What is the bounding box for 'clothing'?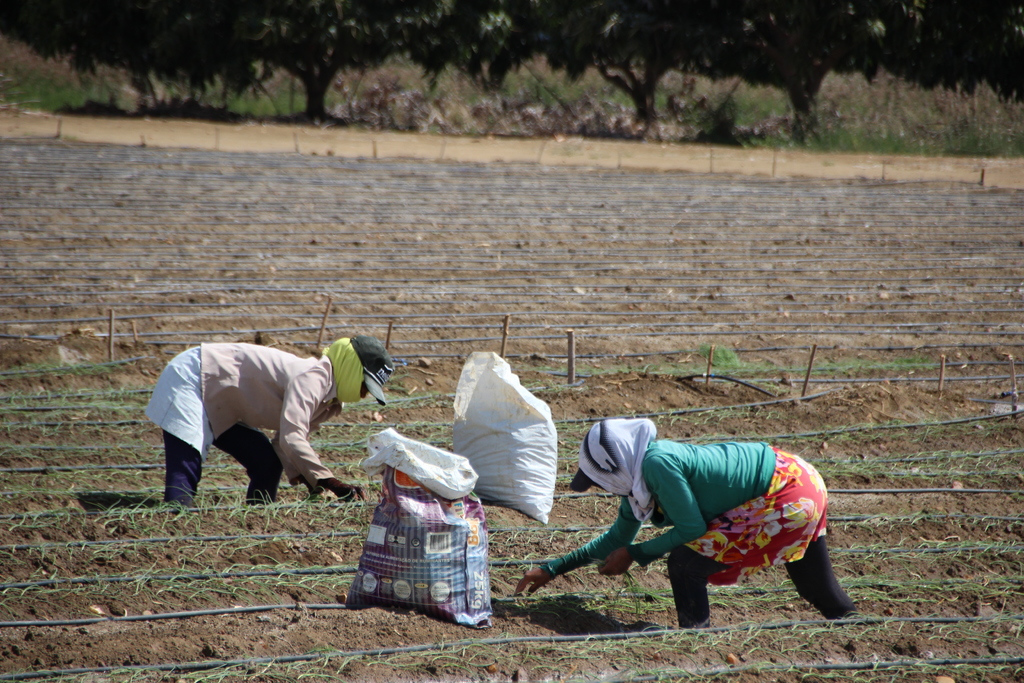
[left=129, top=322, right=388, bottom=511].
